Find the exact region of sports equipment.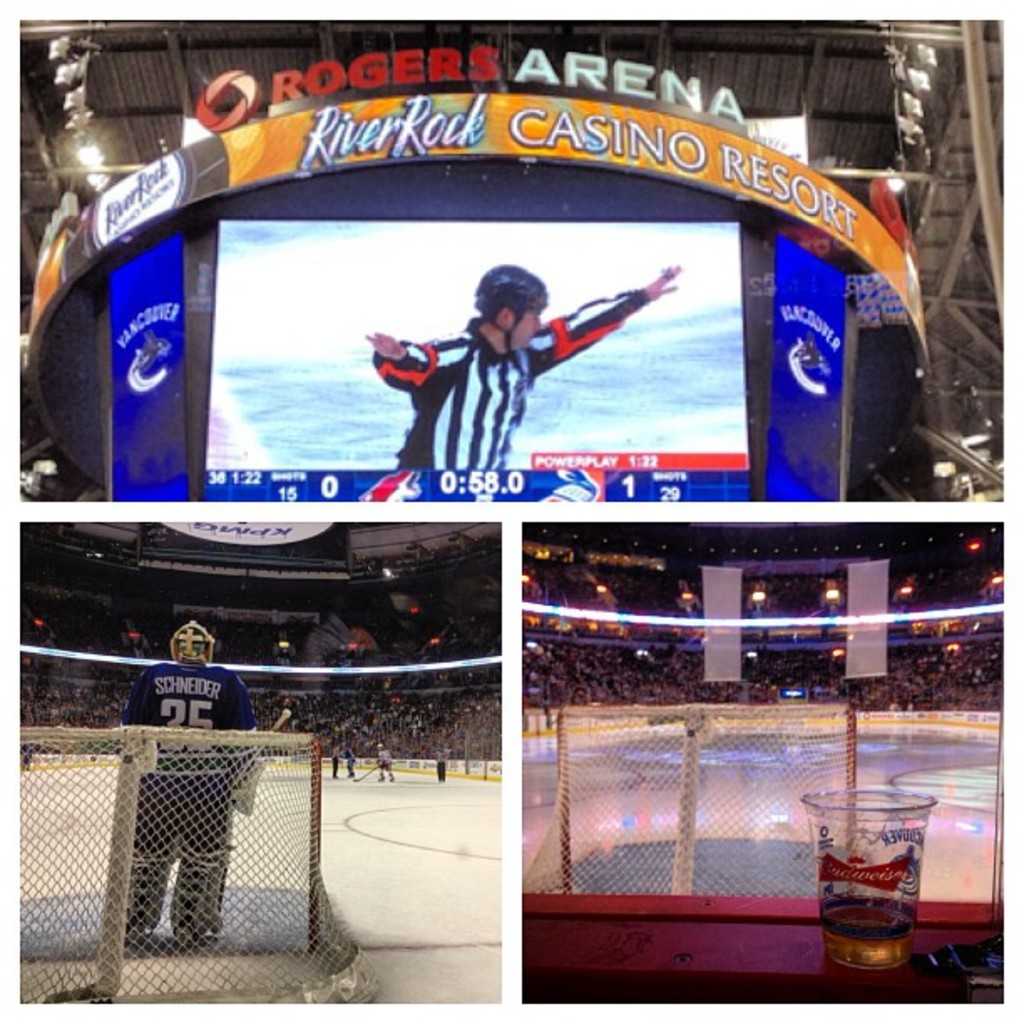
Exact region: l=15, t=724, r=378, b=1006.
